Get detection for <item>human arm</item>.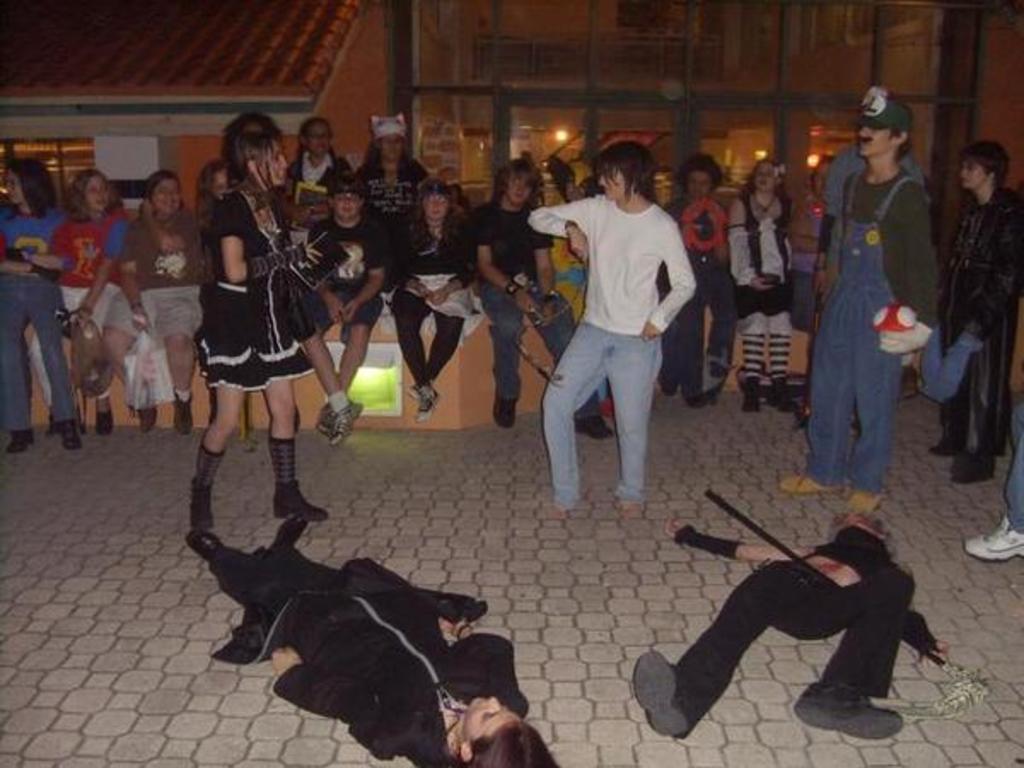
Detection: x1=311, y1=227, x2=341, y2=329.
